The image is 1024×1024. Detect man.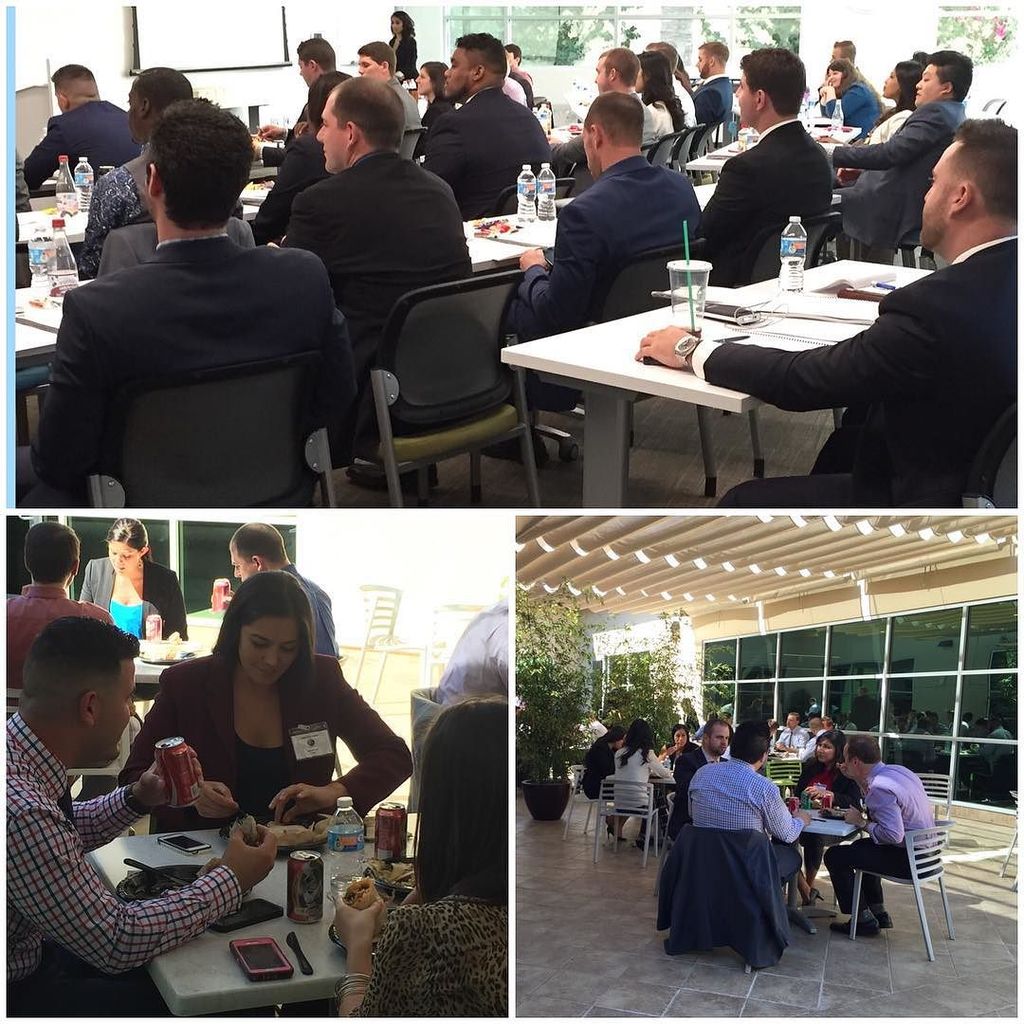
Detection: 821:740:952:950.
